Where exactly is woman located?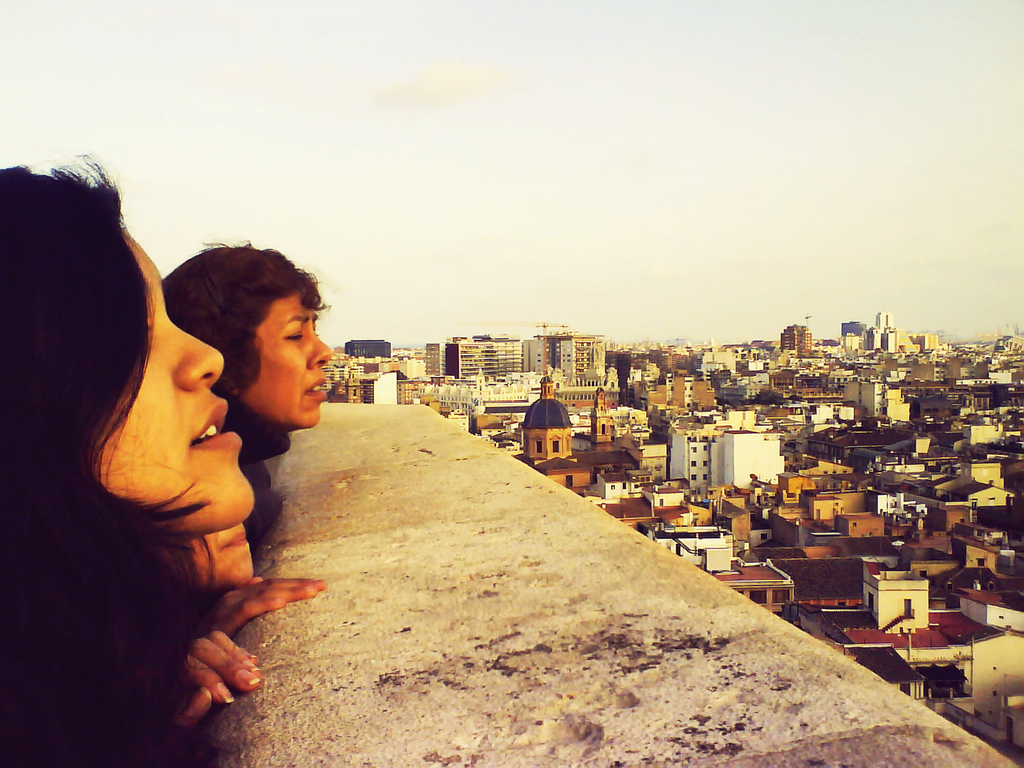
Its bounding box is [0, 140, 256, 761].
